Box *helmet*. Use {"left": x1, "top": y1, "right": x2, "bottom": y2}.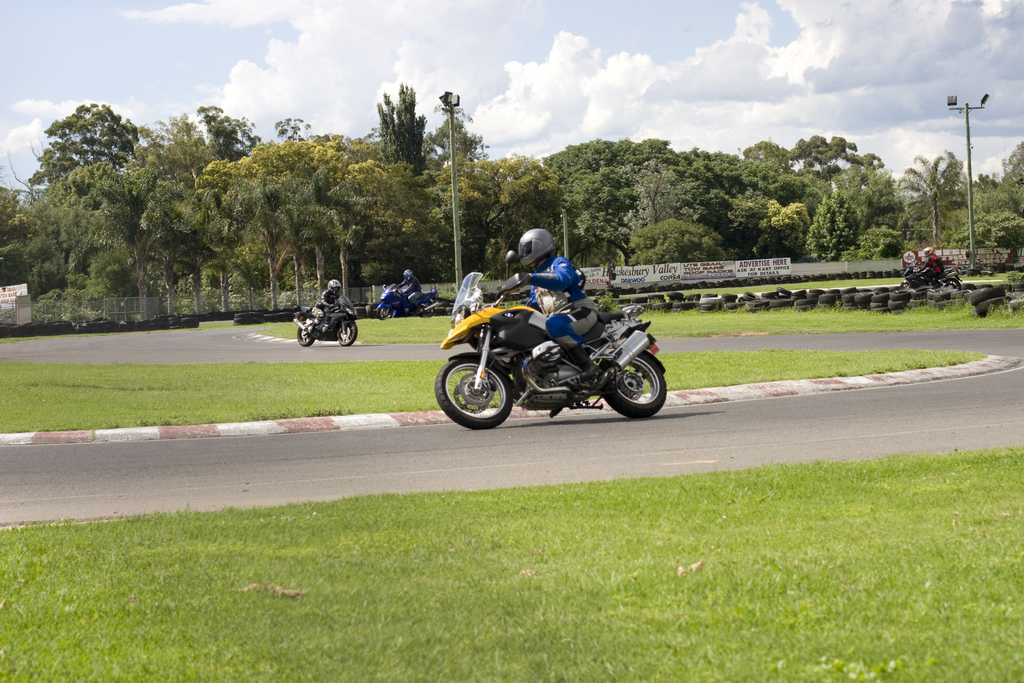
{"left": 517, "top": 225, "right": 553, "bottom": 270}.
